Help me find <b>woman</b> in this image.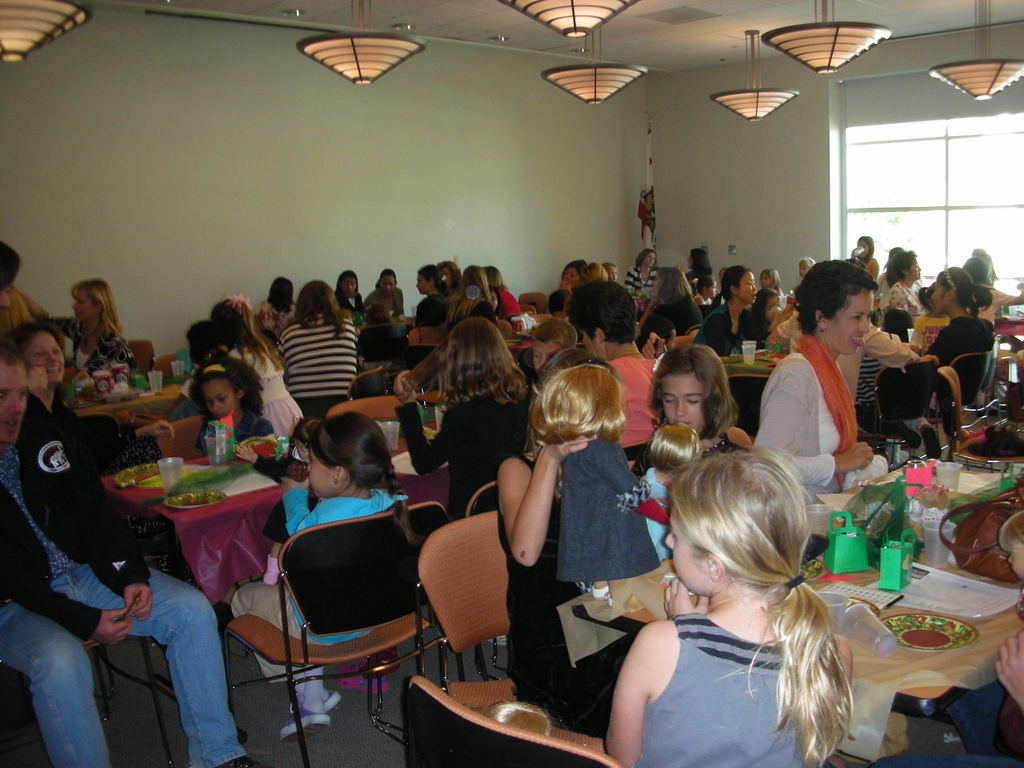
Found it: [left=54, top=276, right=139, bottom=373].
